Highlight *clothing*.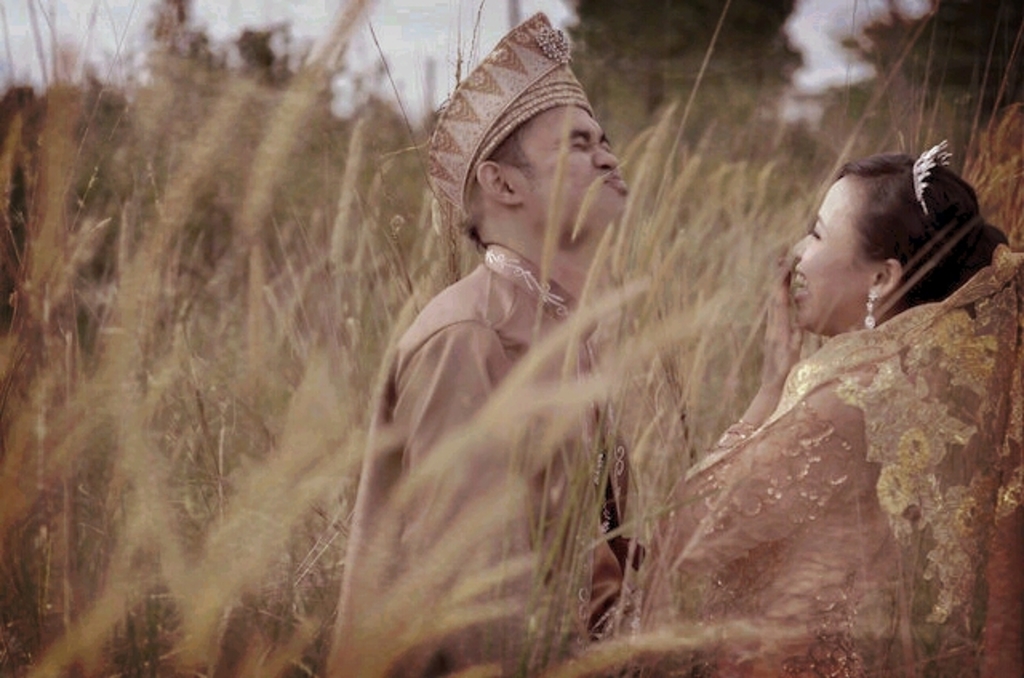
Highlighted region: BBox(323, 240, 645, 676).
